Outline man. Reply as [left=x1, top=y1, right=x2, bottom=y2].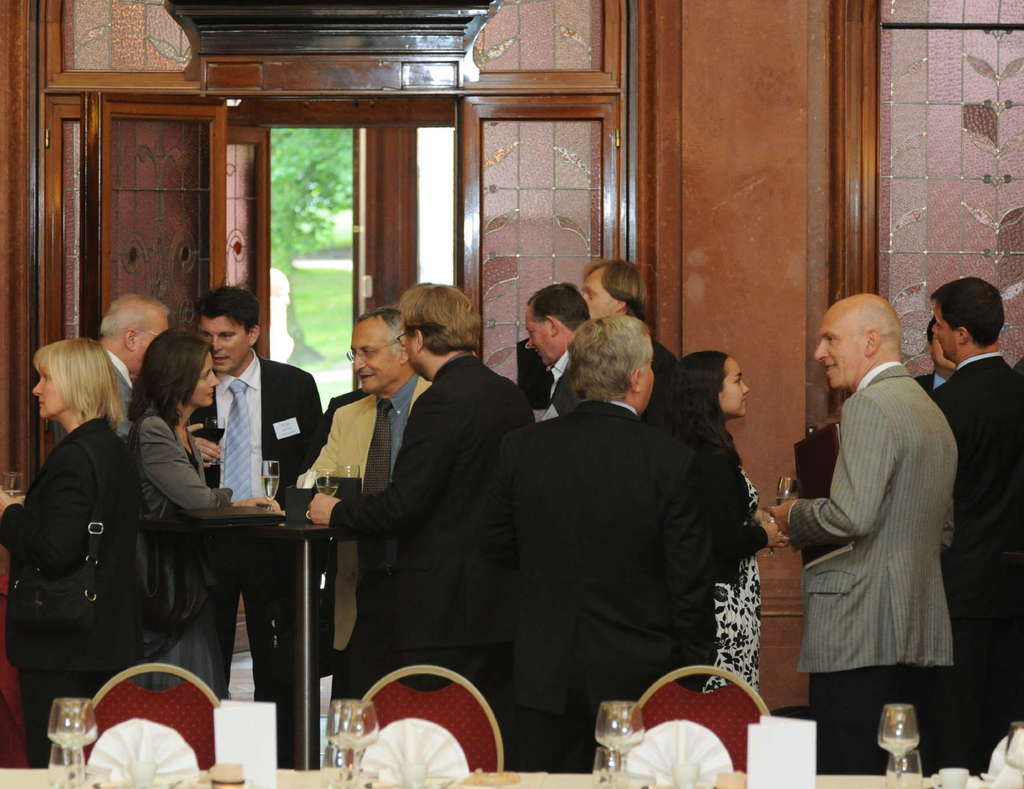
[left=300, top=307, right=438, bottom=705].
